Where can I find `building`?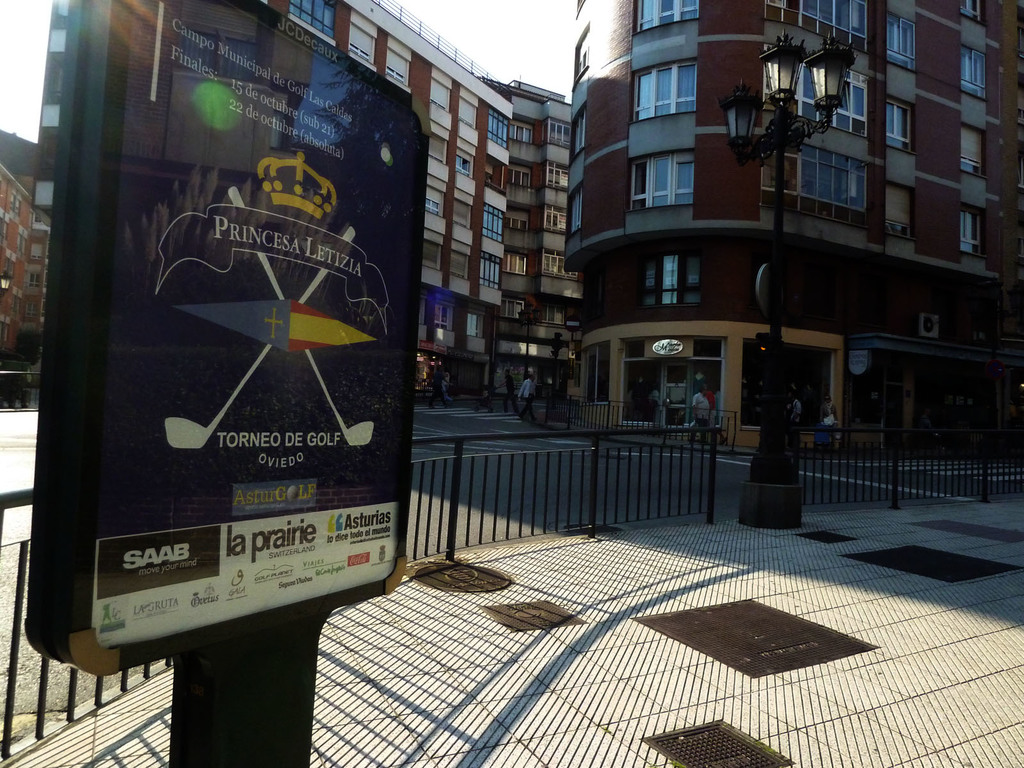
You can find it at <bbox>0, 129, 50, 357</bbox>.
